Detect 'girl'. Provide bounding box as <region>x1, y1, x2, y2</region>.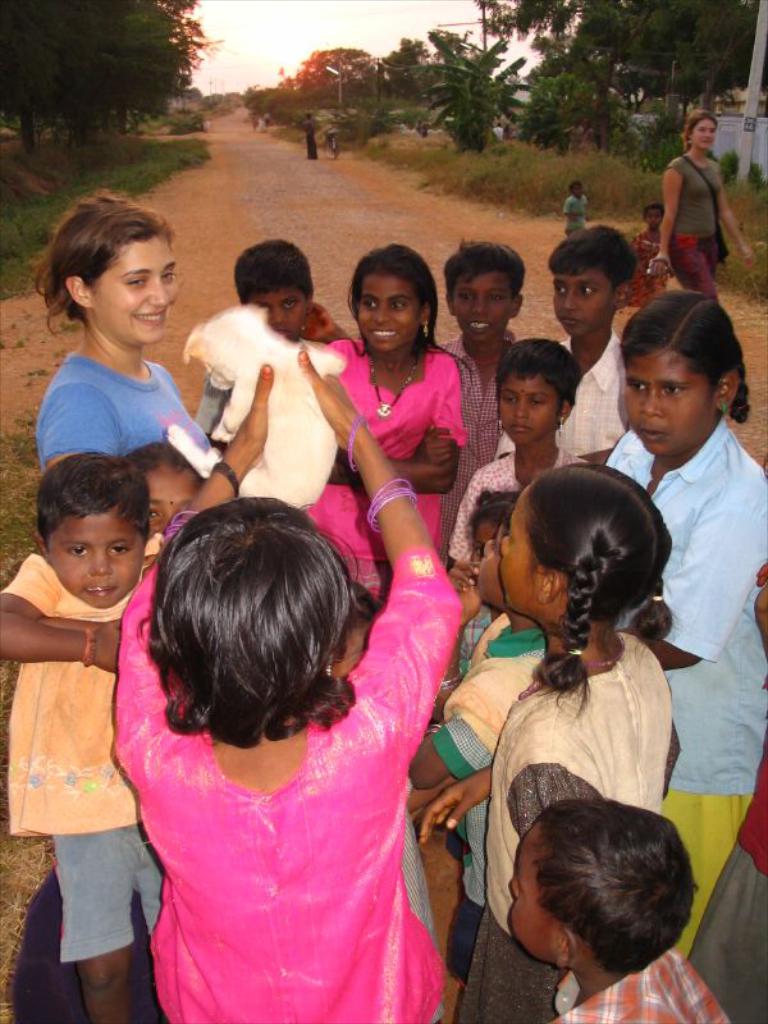
<region>417, 461, 672, 1023</region>.
